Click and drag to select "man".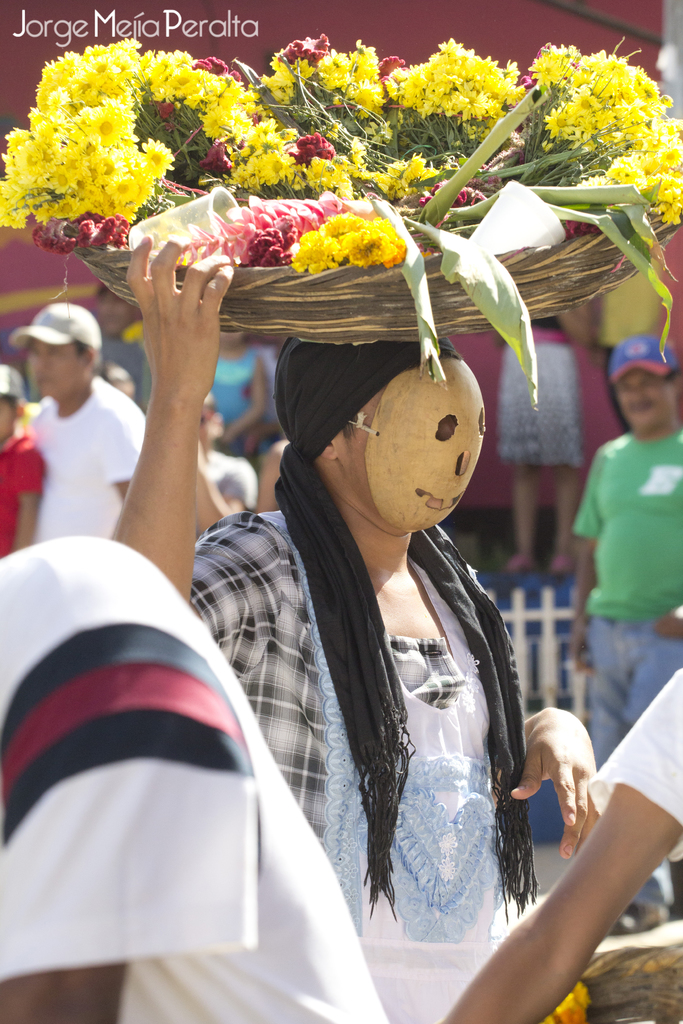
Selection: <box>556,328,682,932</box>.
